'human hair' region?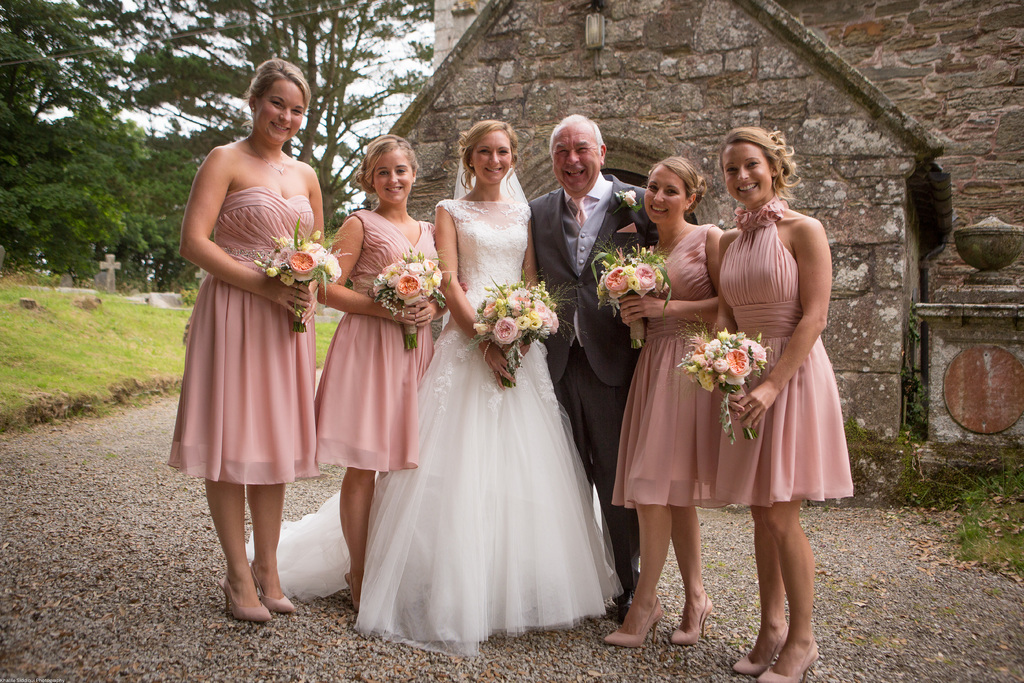
(725,127,805,212)
